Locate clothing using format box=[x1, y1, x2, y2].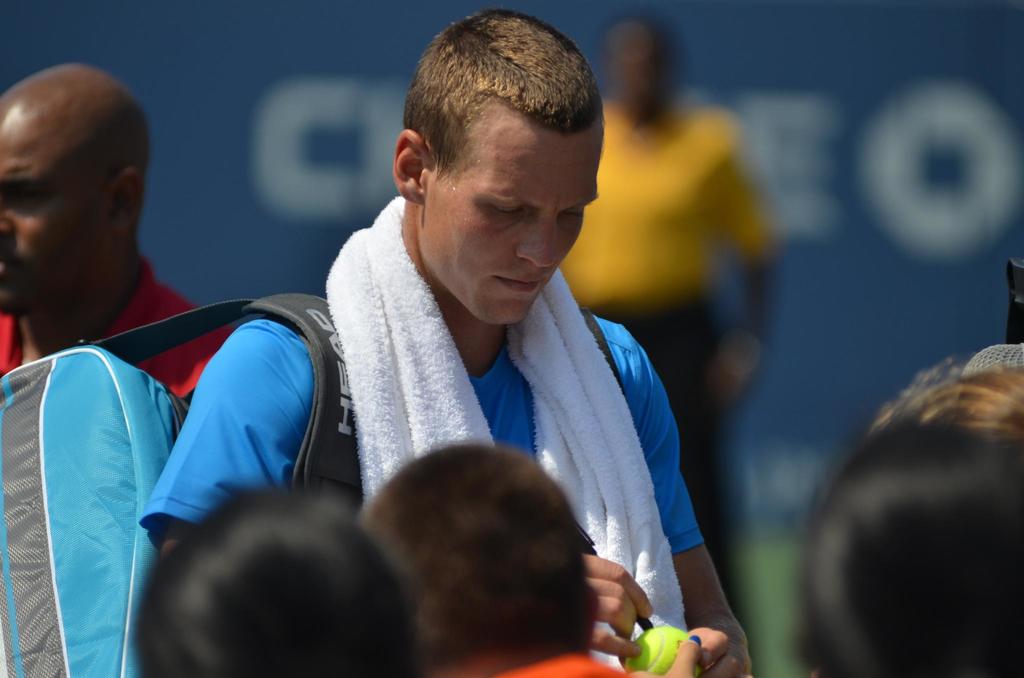
box=[0, 250, 230, 401].
